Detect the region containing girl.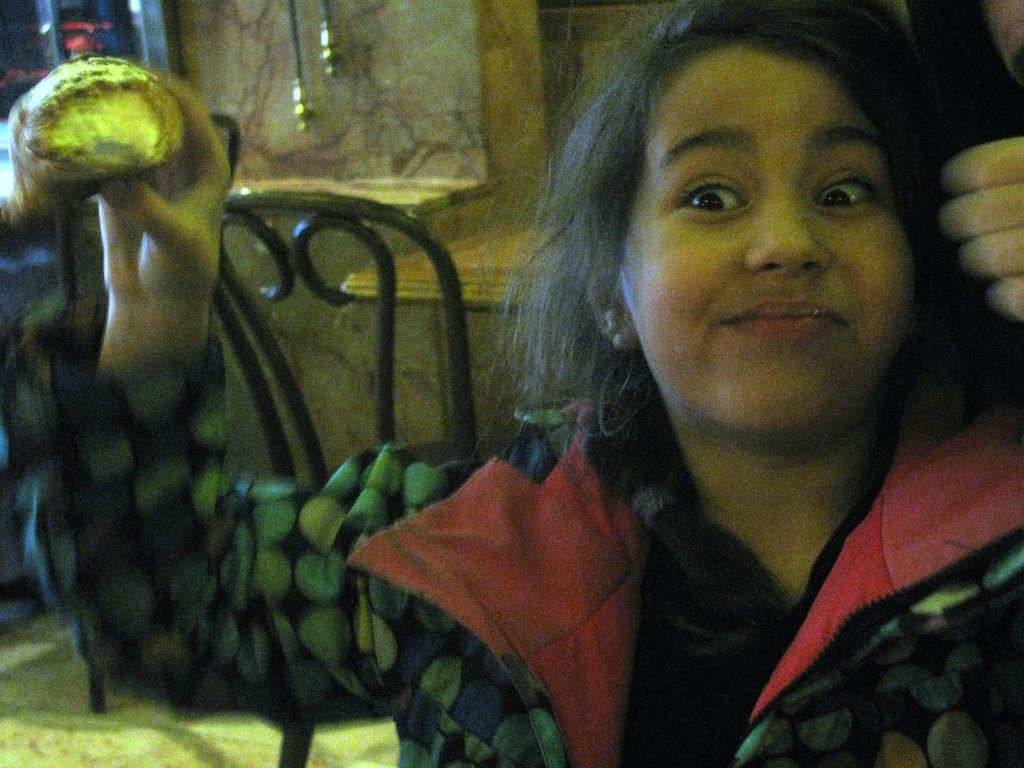
pyautogui.locateOnScreen(0, 0, 1023, 767).
